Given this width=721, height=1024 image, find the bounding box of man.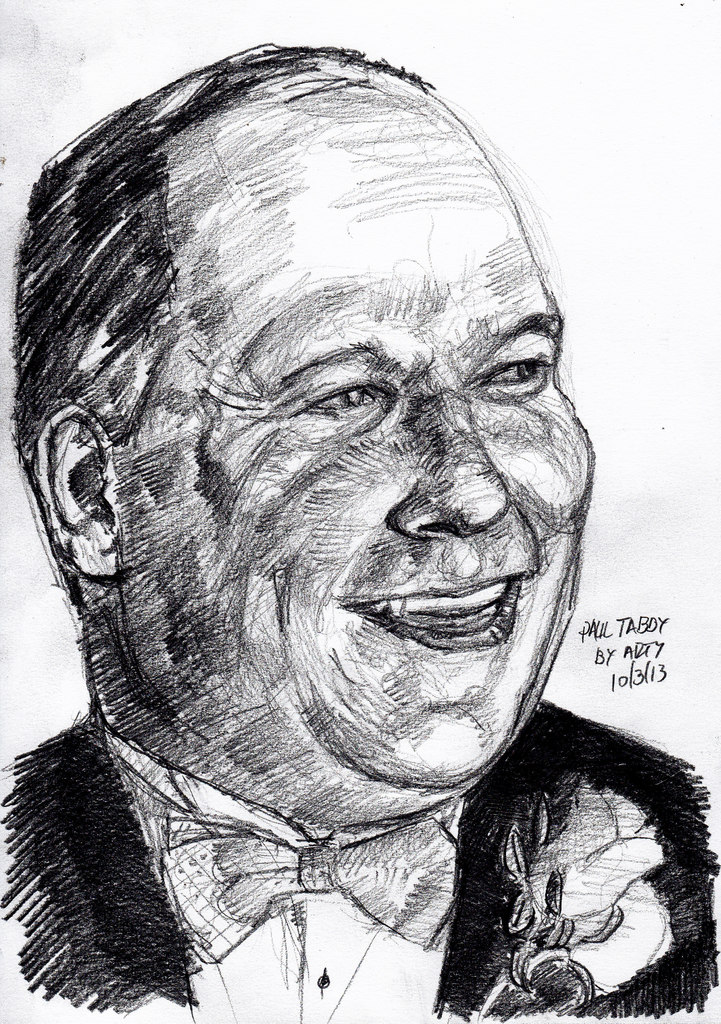
detection(0, 77, 694, 1010).
